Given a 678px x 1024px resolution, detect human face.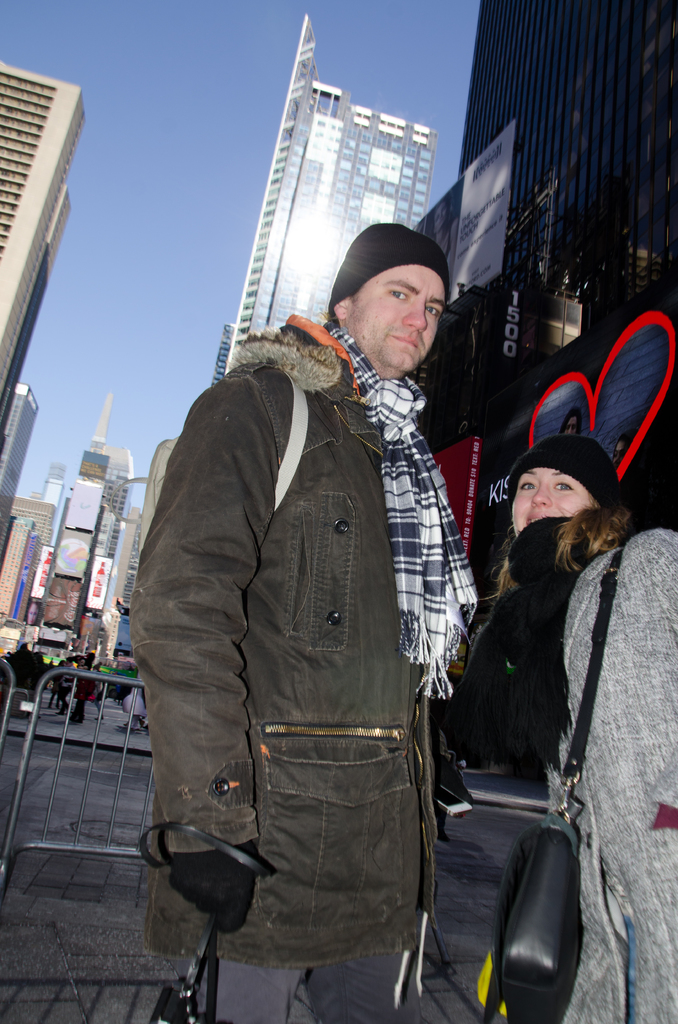
[510,468,595,534].
